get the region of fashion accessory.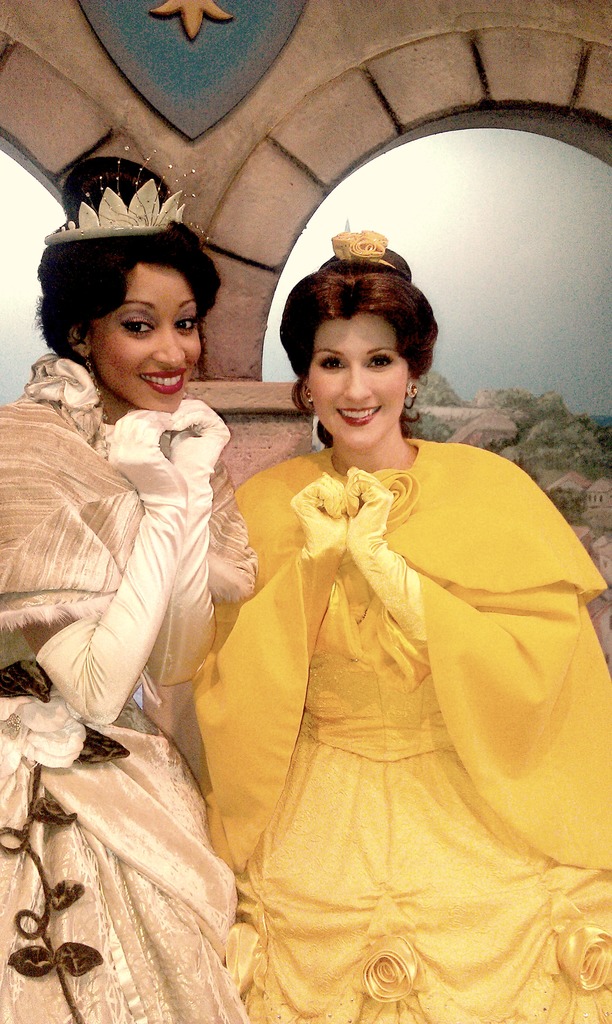
<bbox>61, 333, 85, 355</bbox>.
